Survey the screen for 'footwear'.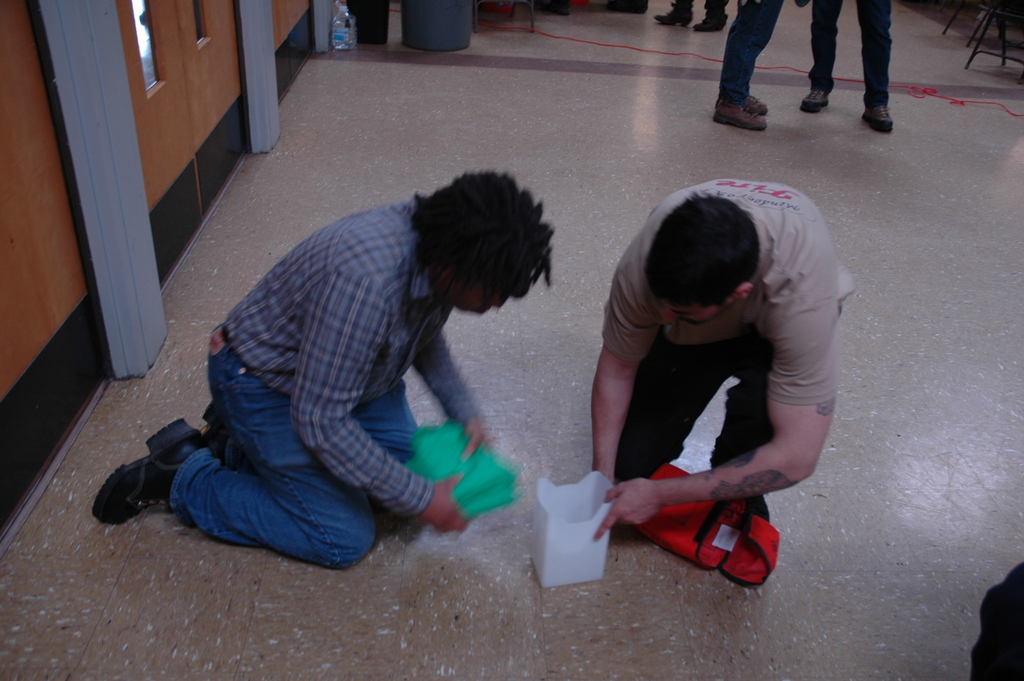
Survey found: box(712, 94, 776, 117).
